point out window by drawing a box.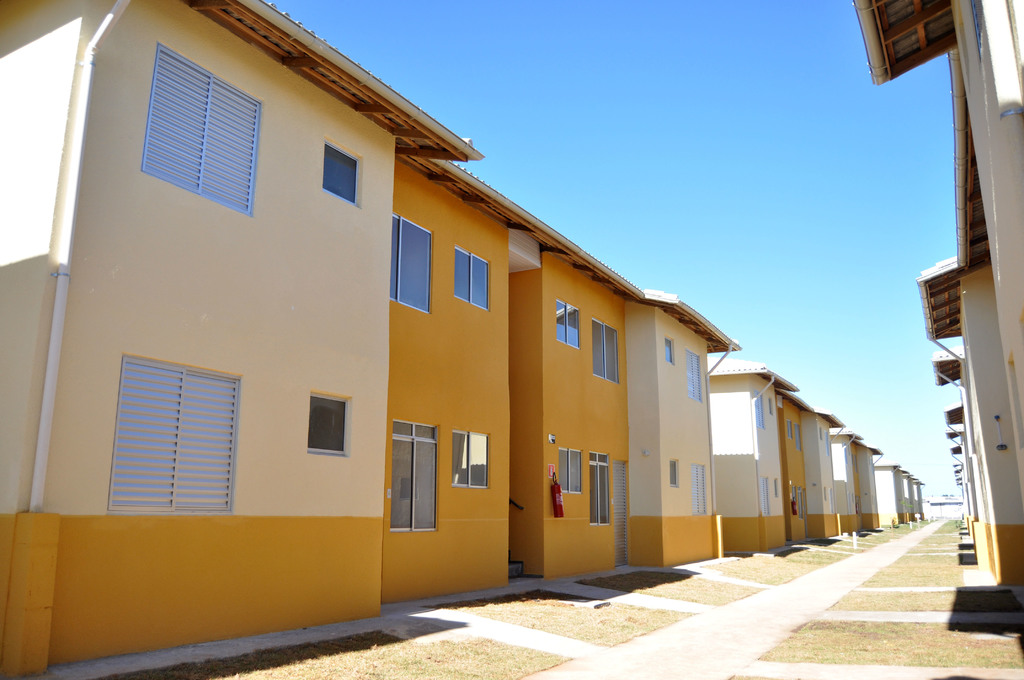
[451, 248, 490, 310].
